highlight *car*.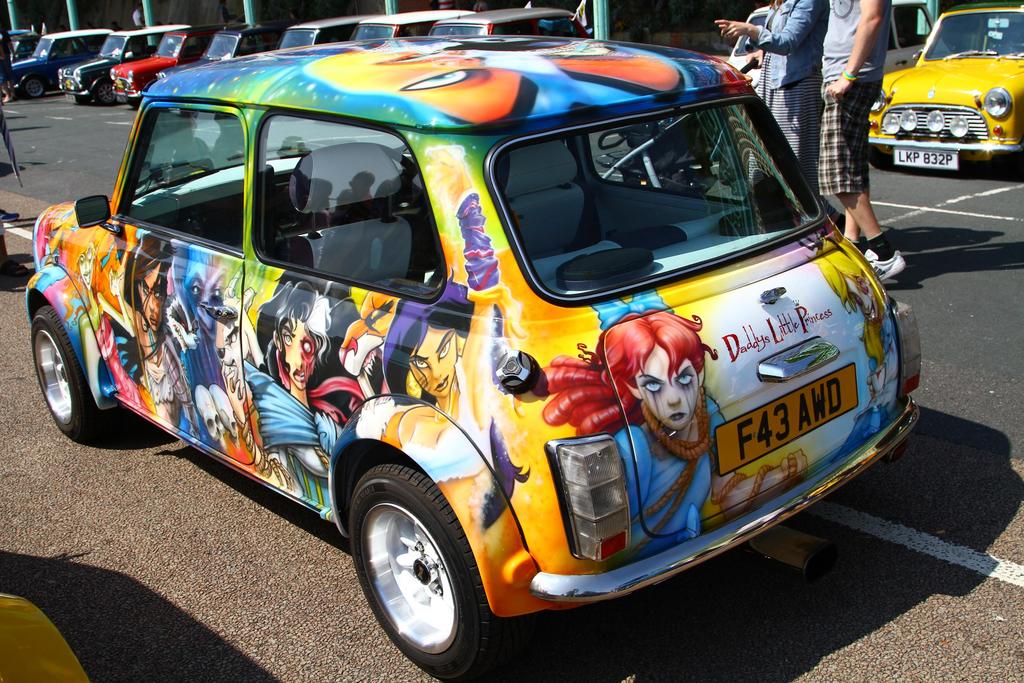
Highlighted region: locate(26, 16, 904, 668).
